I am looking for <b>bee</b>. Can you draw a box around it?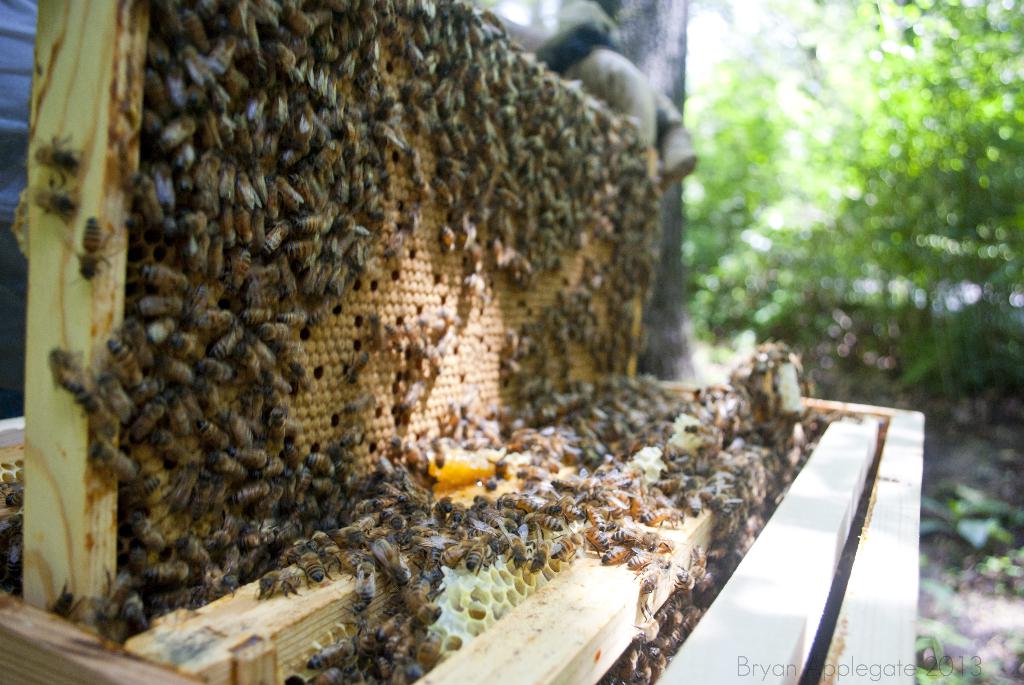
Sure, the bounding box is select_region(174, 217, 208, 228).
